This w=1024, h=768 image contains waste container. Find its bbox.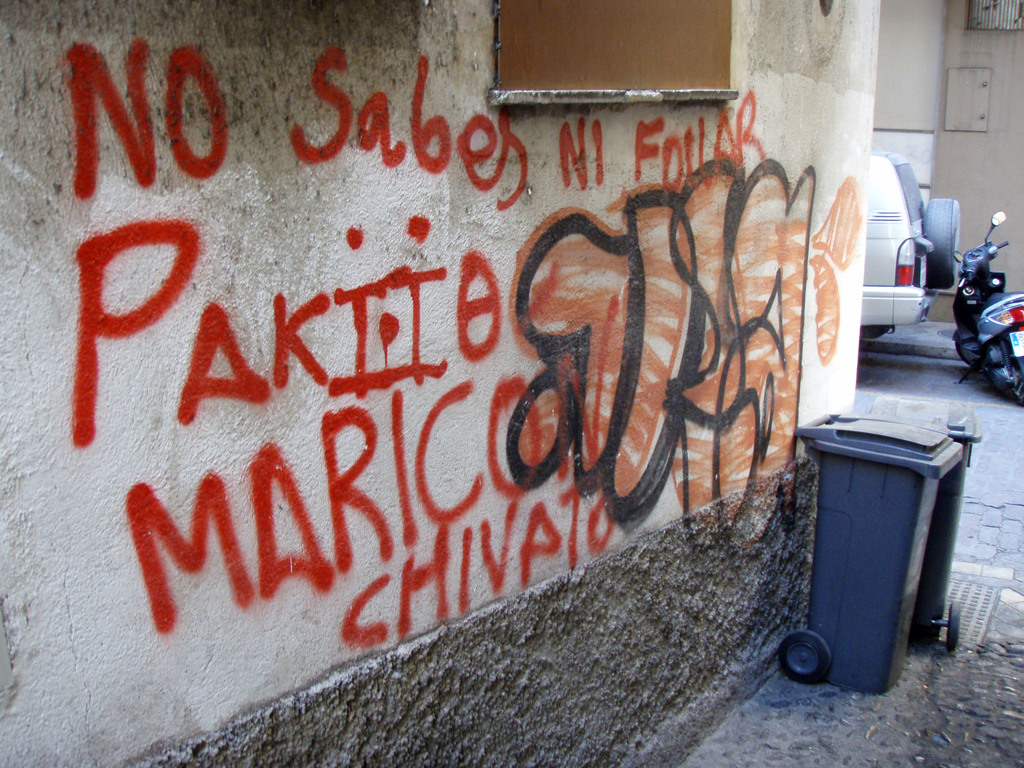
crop(805, 418, 966, 696).
